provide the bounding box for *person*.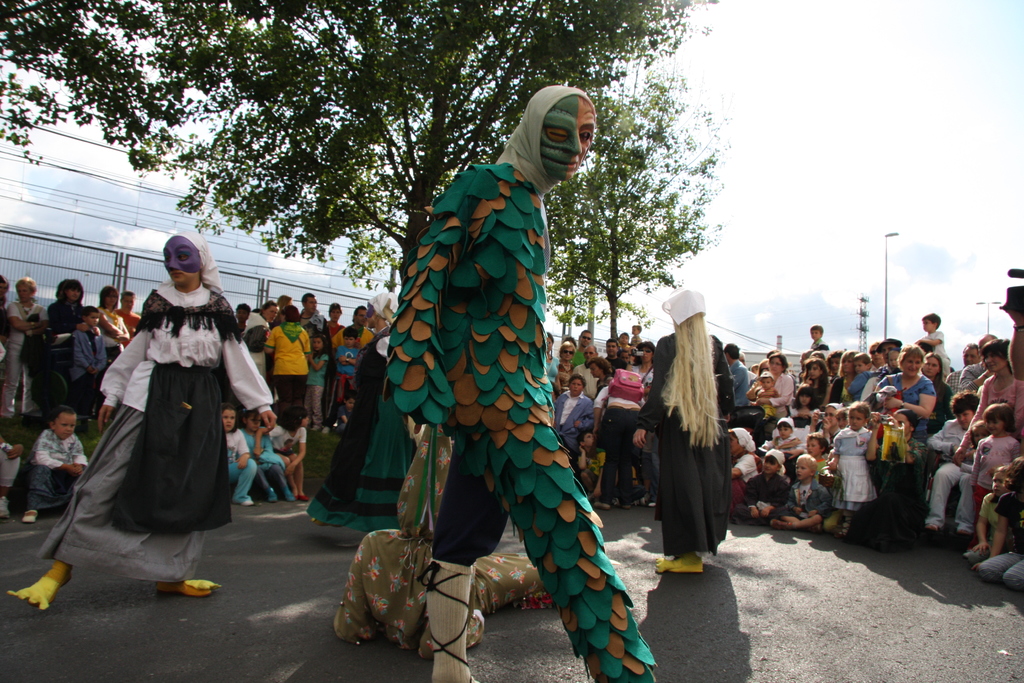
810:324:831:356.
